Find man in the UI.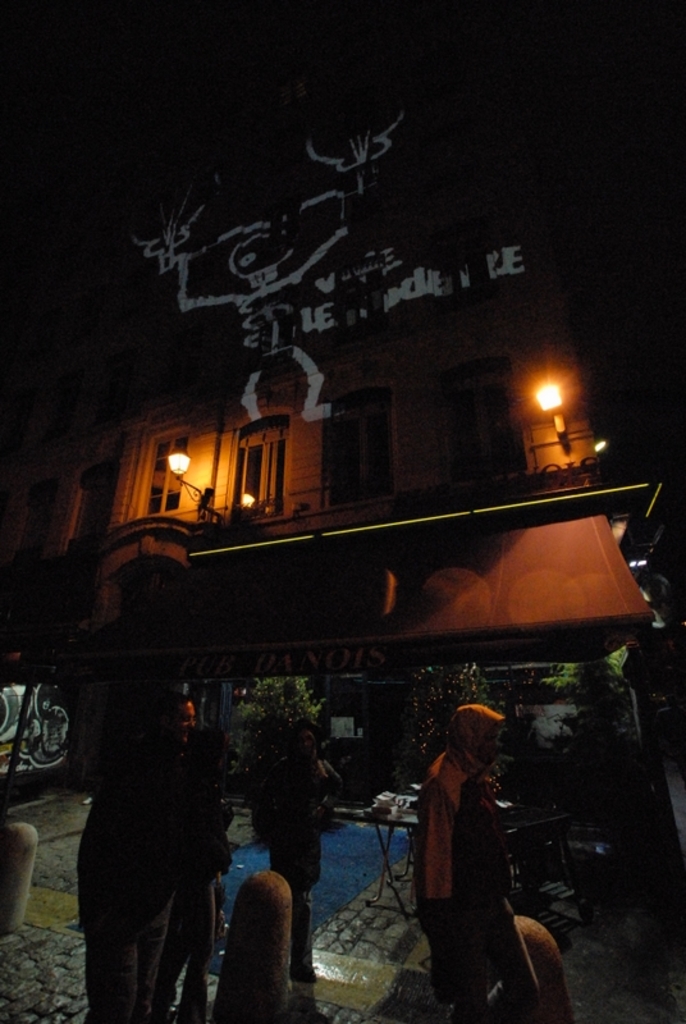
UI element at (x1=81, y1=698, x2=216, y2=1023).
